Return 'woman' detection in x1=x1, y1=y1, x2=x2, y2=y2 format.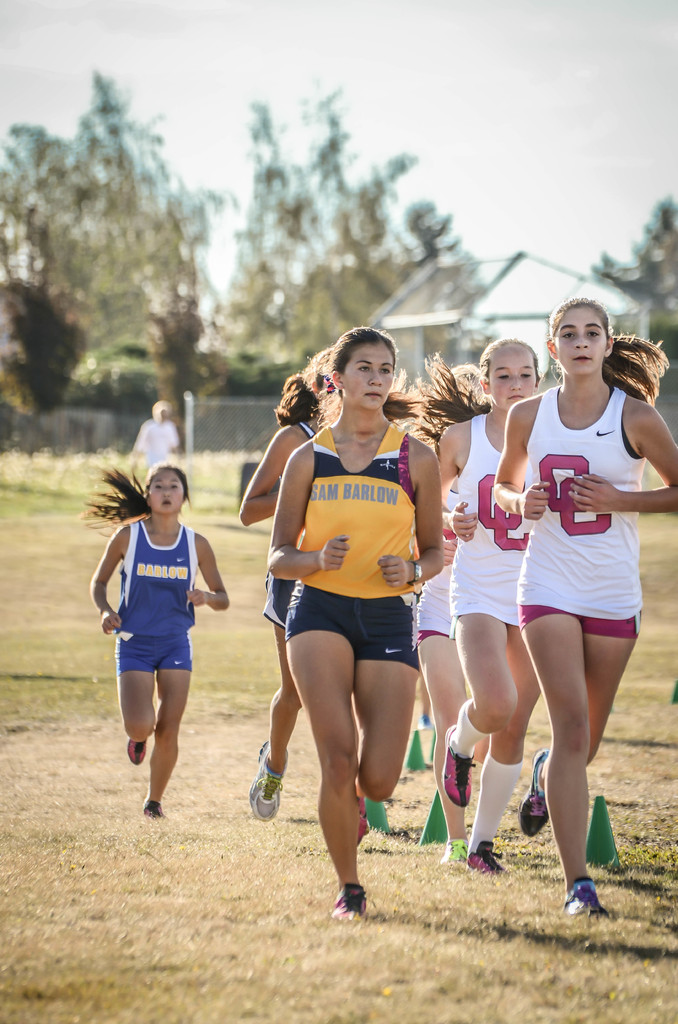
x1=235, y1=346, x2=332, y2=823.
